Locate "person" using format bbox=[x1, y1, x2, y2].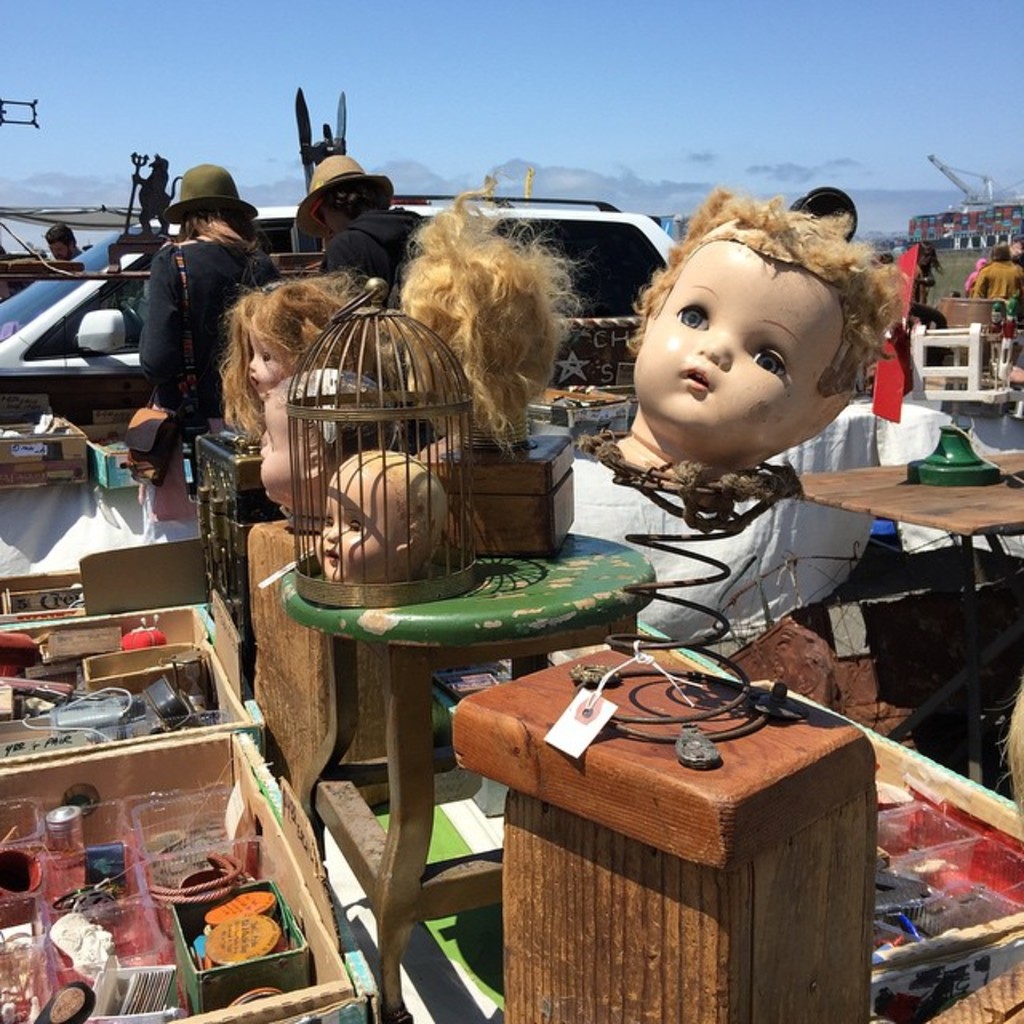
bbox=[128, 162, 298, 526].
